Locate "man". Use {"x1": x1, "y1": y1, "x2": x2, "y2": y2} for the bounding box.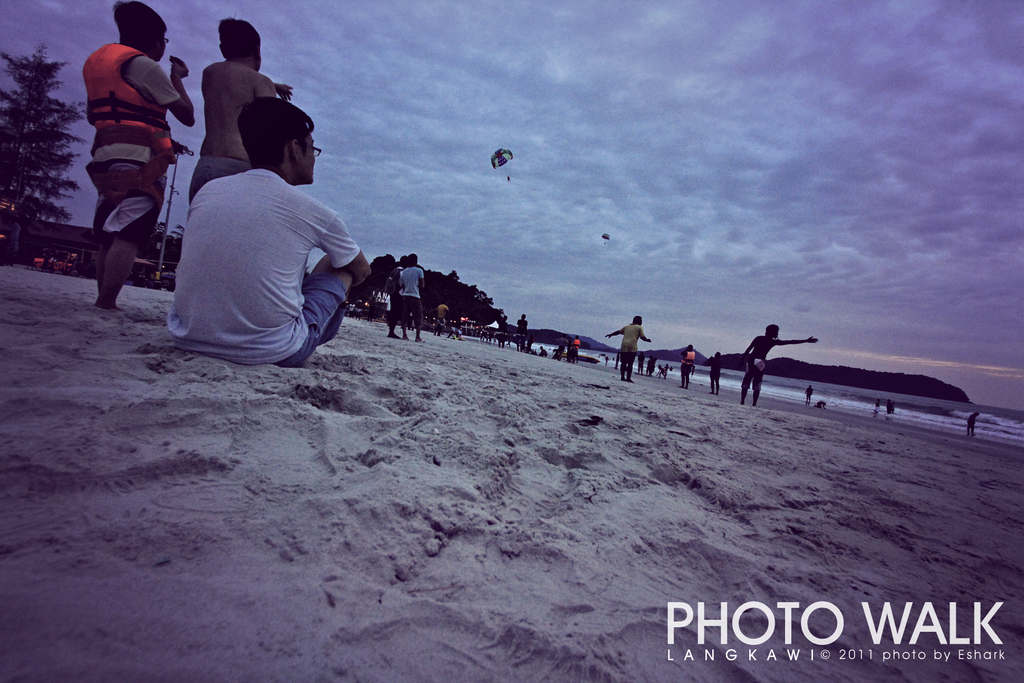
{"x1": 84, "y1": 4, "x2": 191, "y2": 306}.
